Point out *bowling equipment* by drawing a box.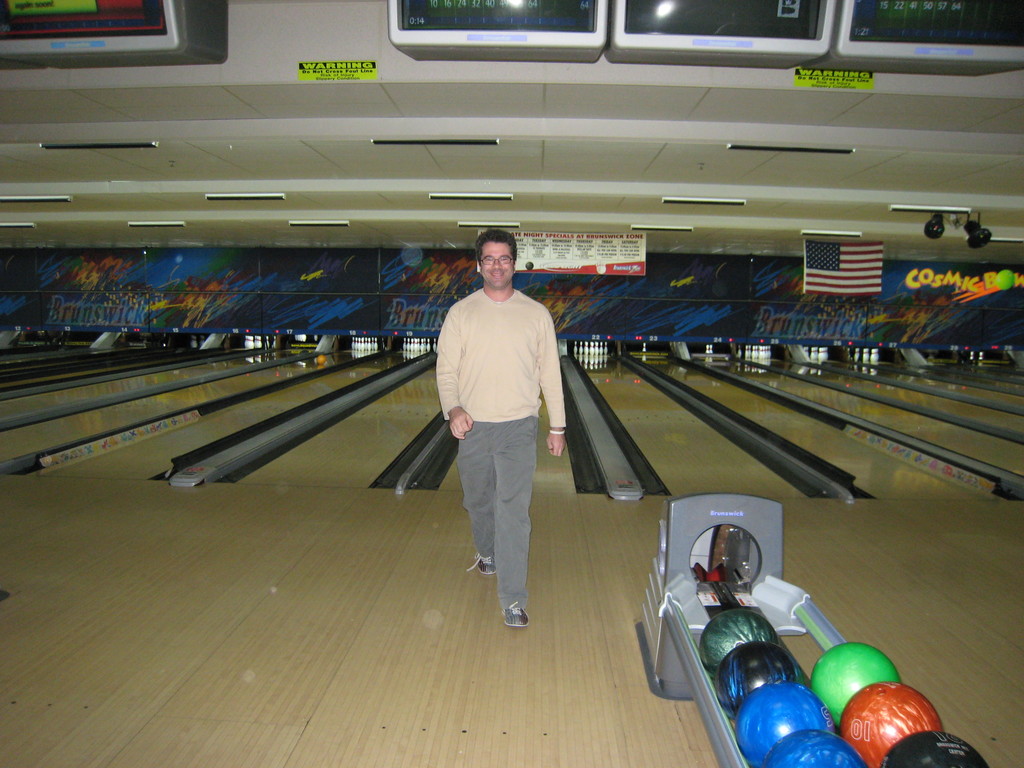
(left=872, top=344, right=878, bottom=364).
